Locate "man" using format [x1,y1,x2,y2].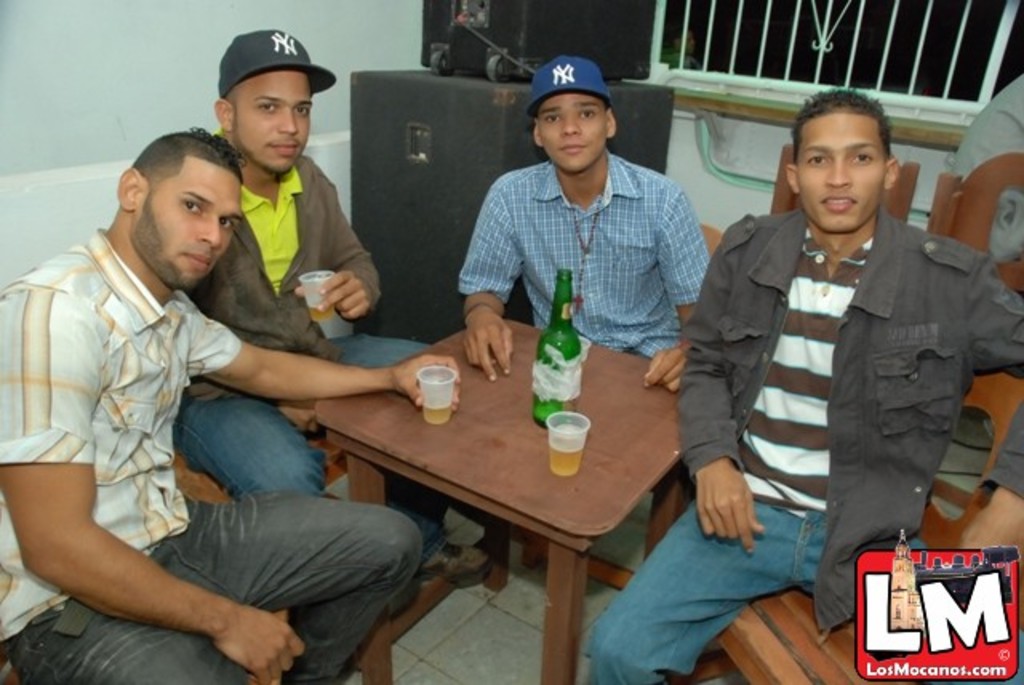
[957,66,1022,272].
